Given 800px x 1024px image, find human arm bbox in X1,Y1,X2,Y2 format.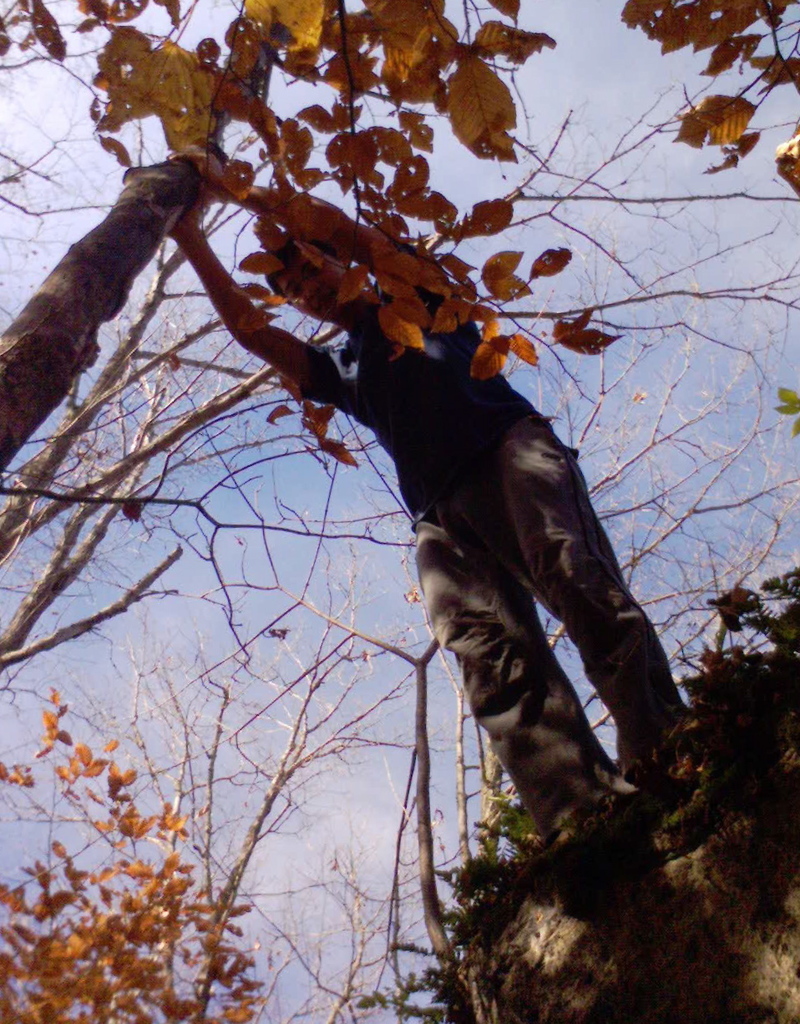
214,155,418,279.
